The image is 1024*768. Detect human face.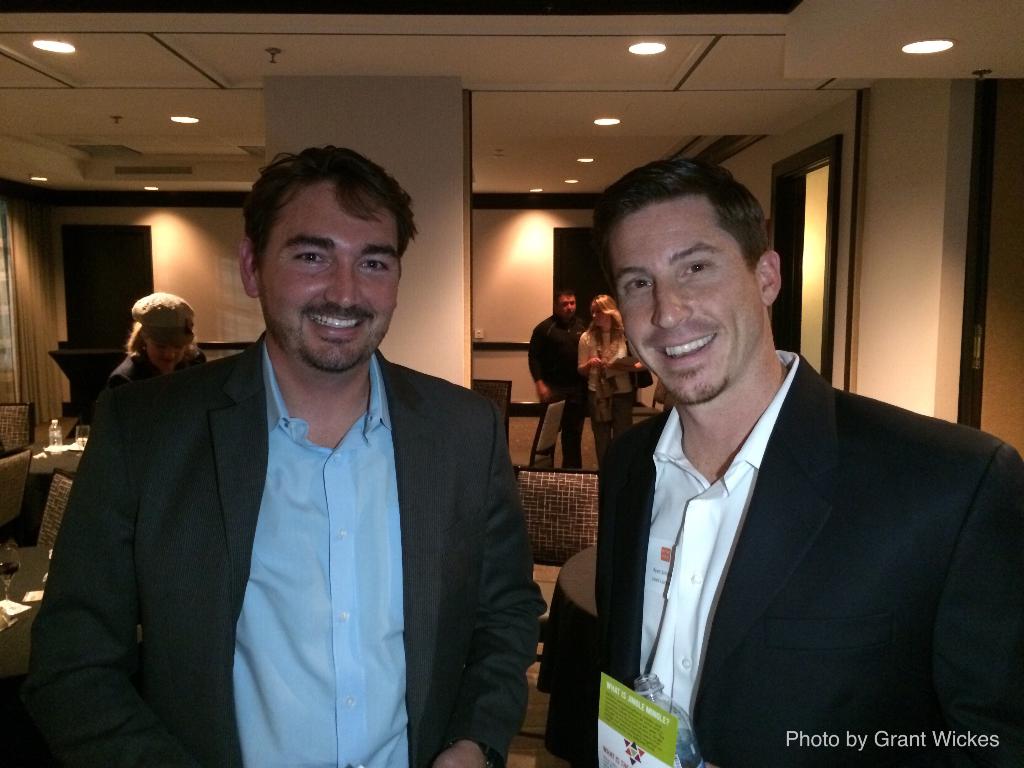
Detection: {"x1": 607, "y1": 196, "x2": 755, "y2": 395}.
